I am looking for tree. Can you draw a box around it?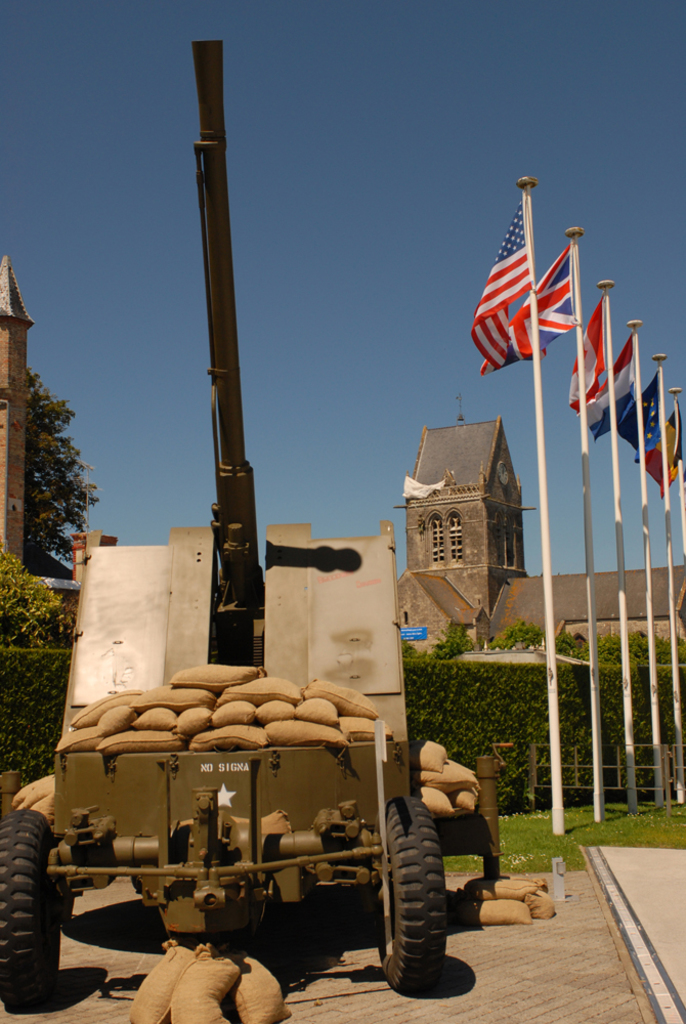
Sure, the bounding box is bbox=[22, 366, 98, 568].
